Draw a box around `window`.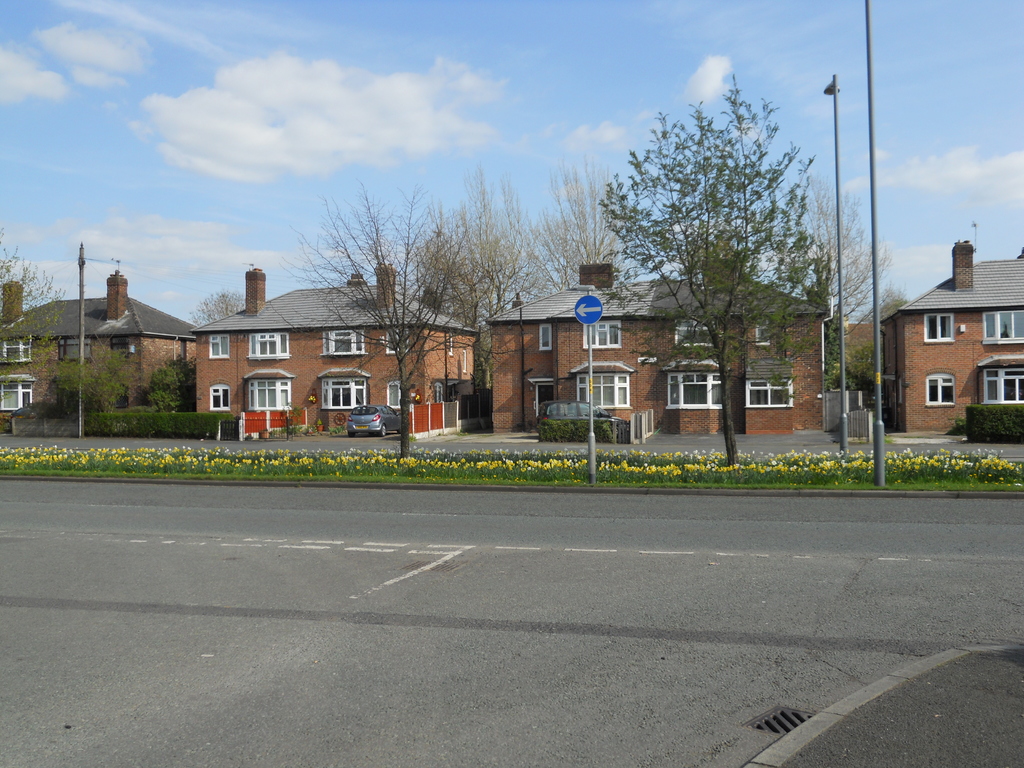
bbox(387, 328, 403, 354).
